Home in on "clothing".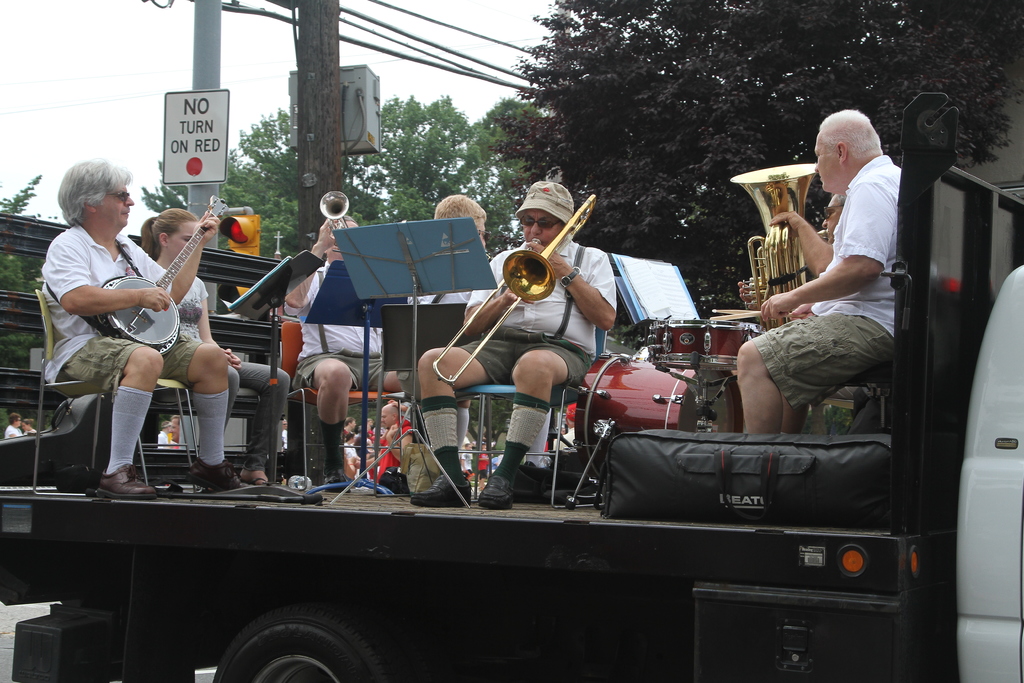
Homed in at [173, 274, 290, 470].
